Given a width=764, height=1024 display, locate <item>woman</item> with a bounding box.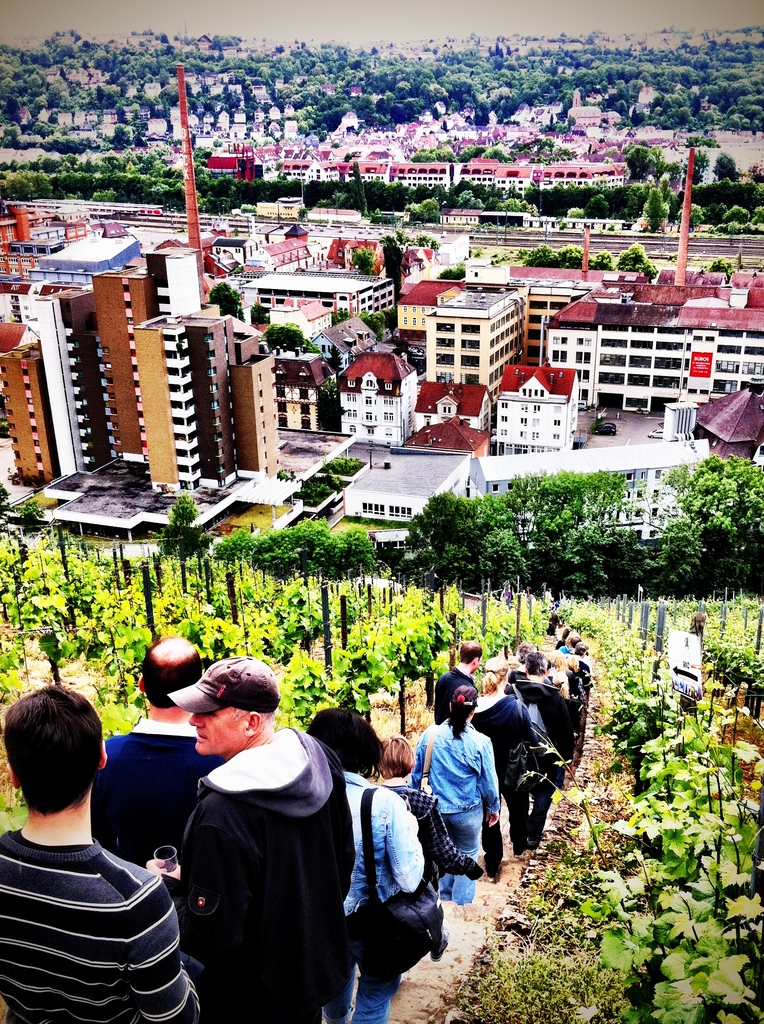
Located: crop(296, 705, 429, 1023).
